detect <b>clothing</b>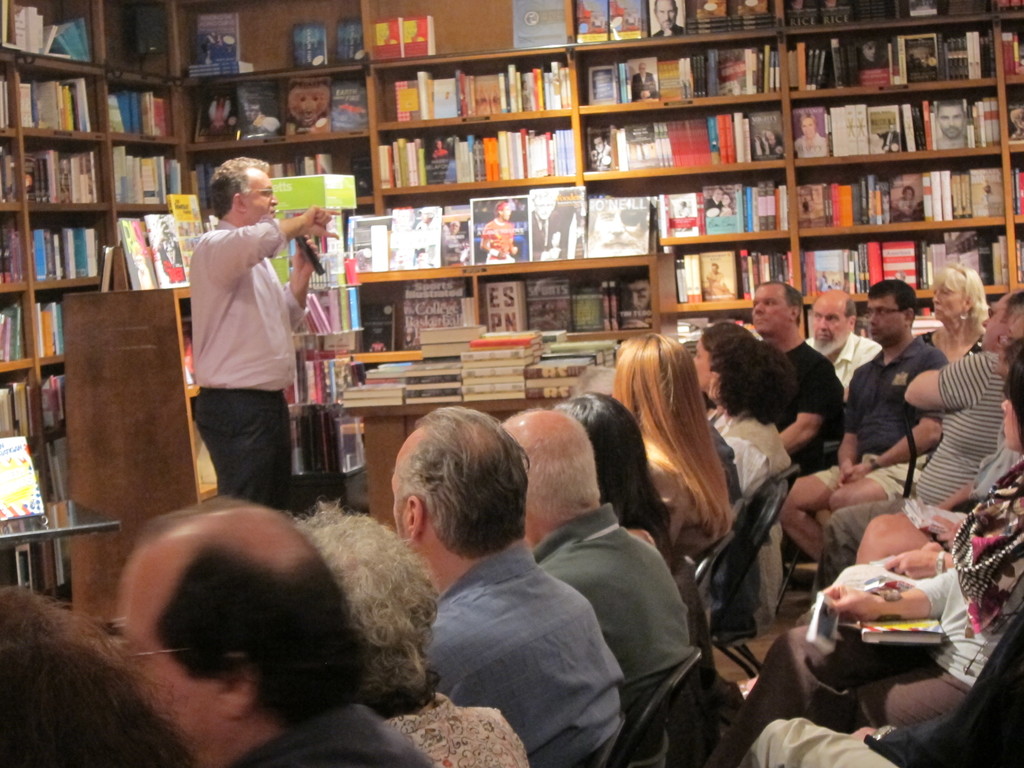
detection(820, 347, 1002, 604)
